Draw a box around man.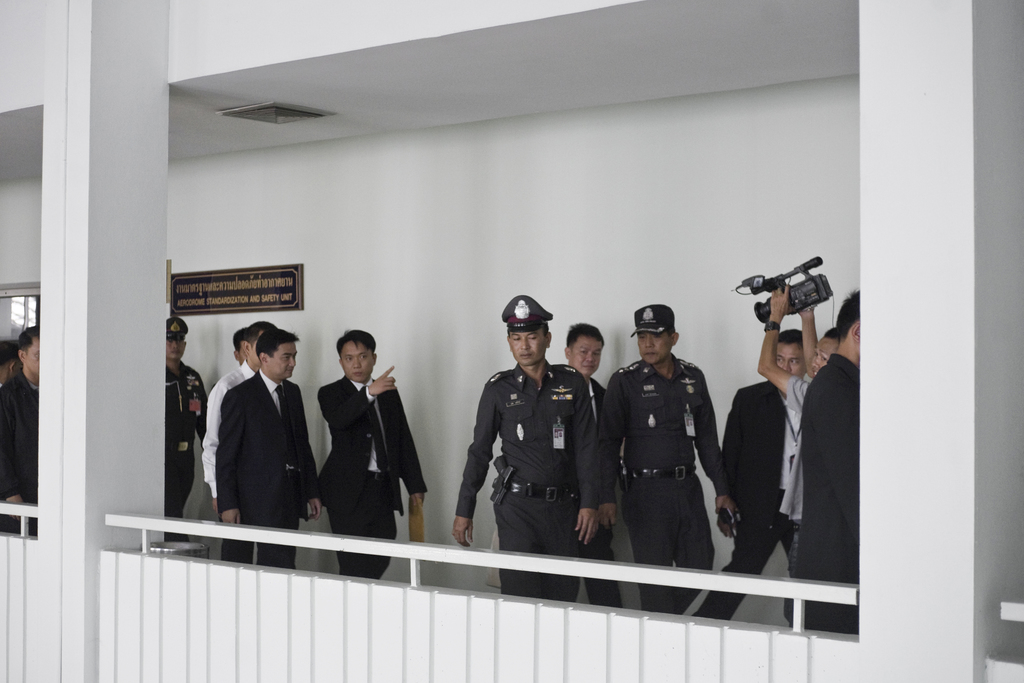
[801,293,859,630].
